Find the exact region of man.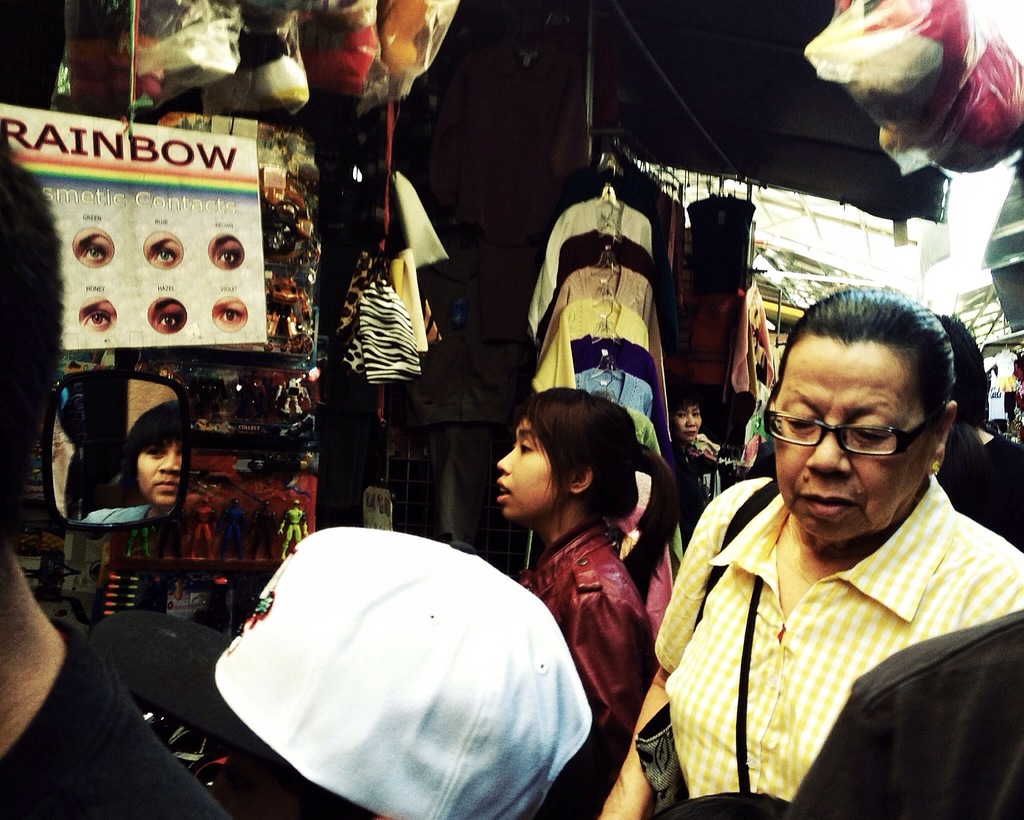
Exact region: 0/111/234/819.
